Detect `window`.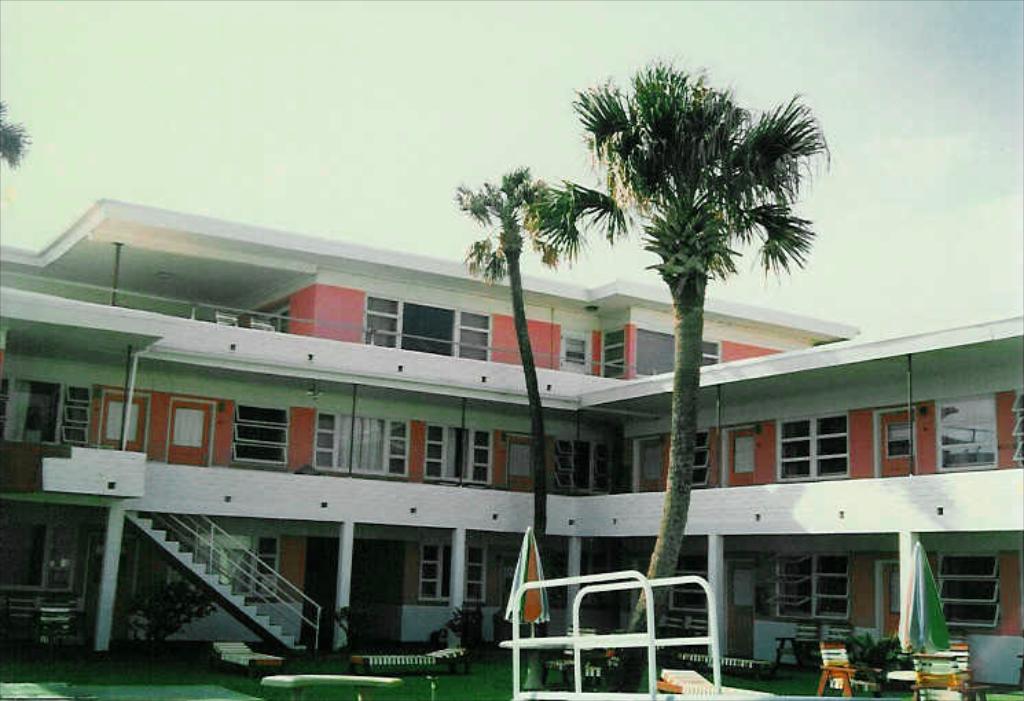
Detected at (735,433,755,473).
